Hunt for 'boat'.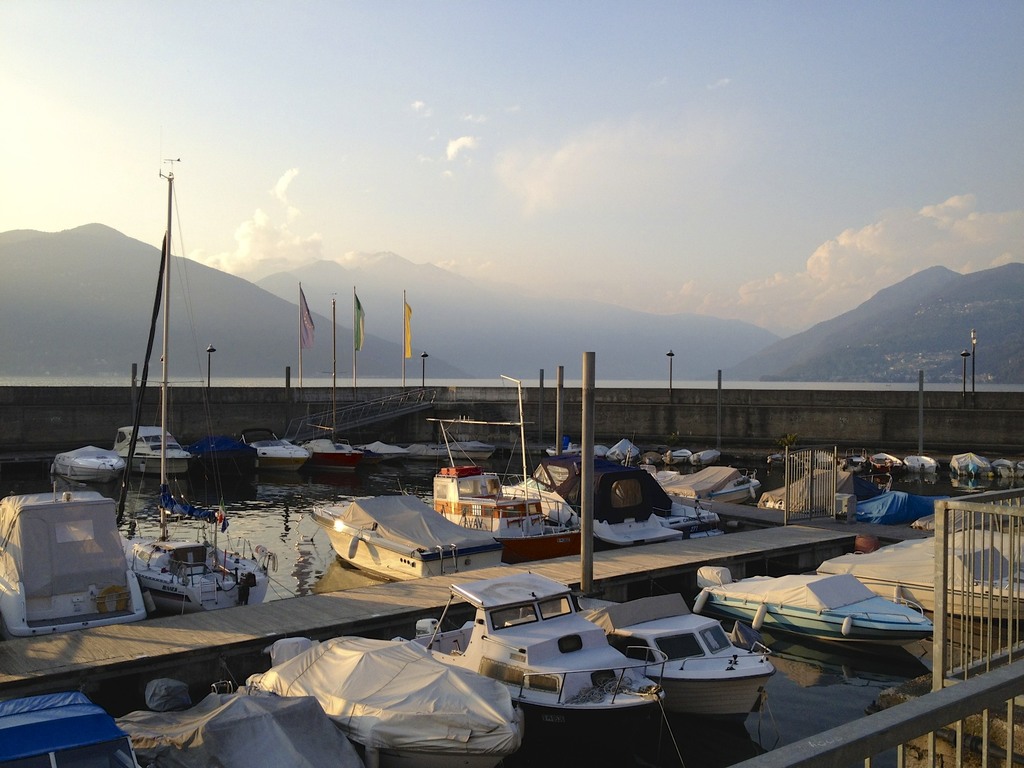
Hunted down at <bbox>688, 561, 942, 659</bbox>.
